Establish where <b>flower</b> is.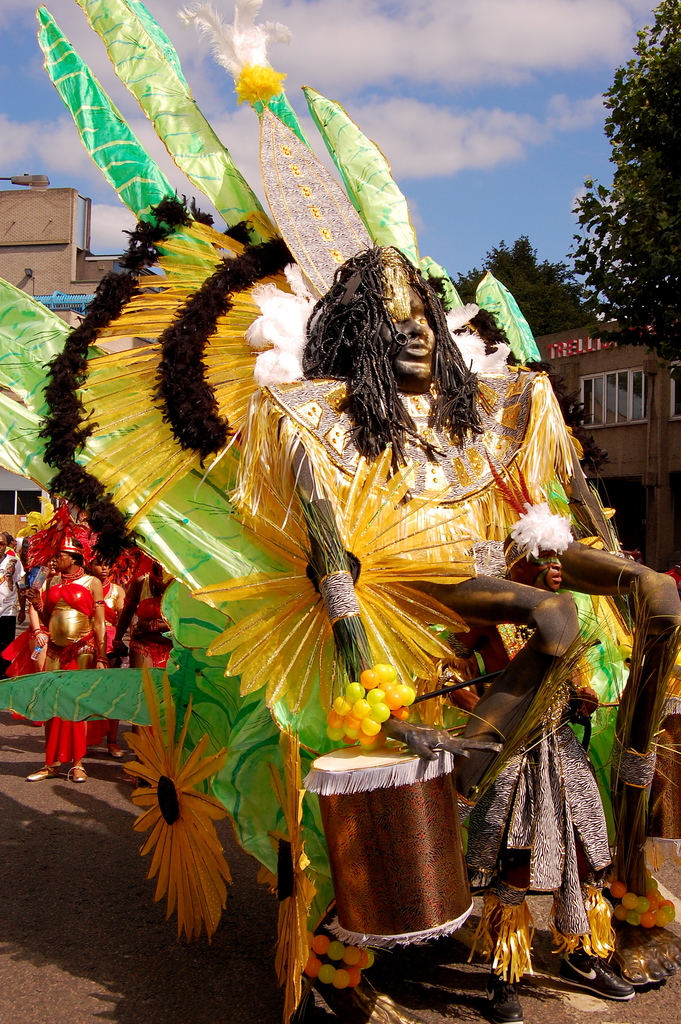
Established at box(125, 659, 245, 944).
